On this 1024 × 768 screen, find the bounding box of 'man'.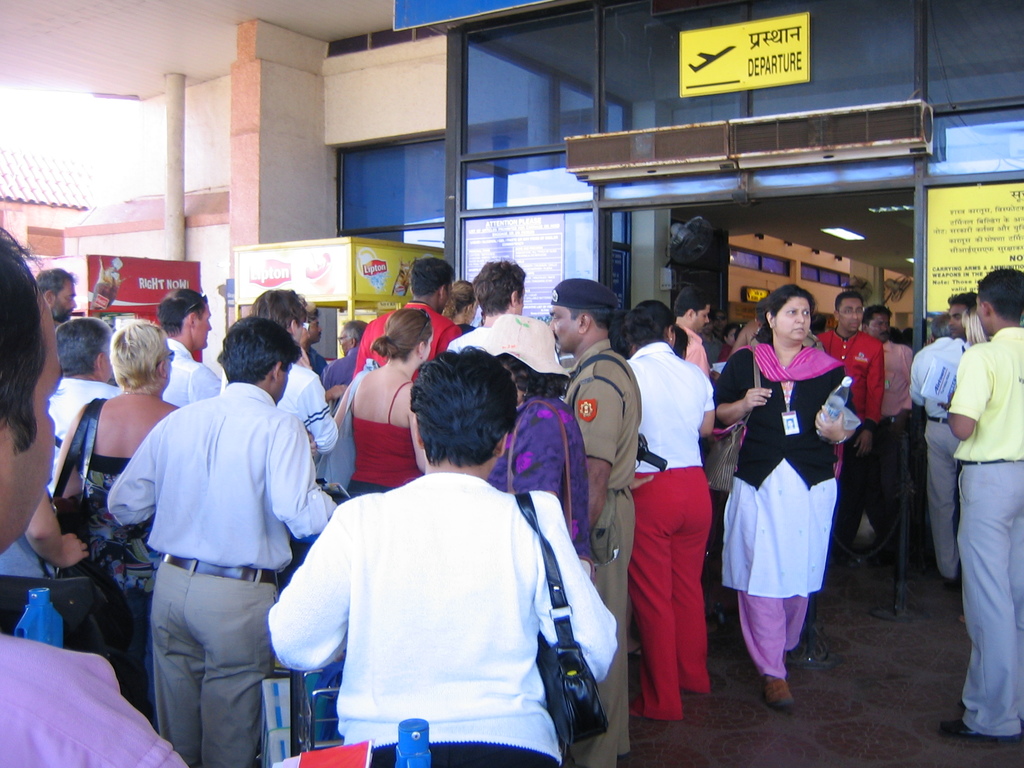
Bounding box: 909, 311, 978, 572.
